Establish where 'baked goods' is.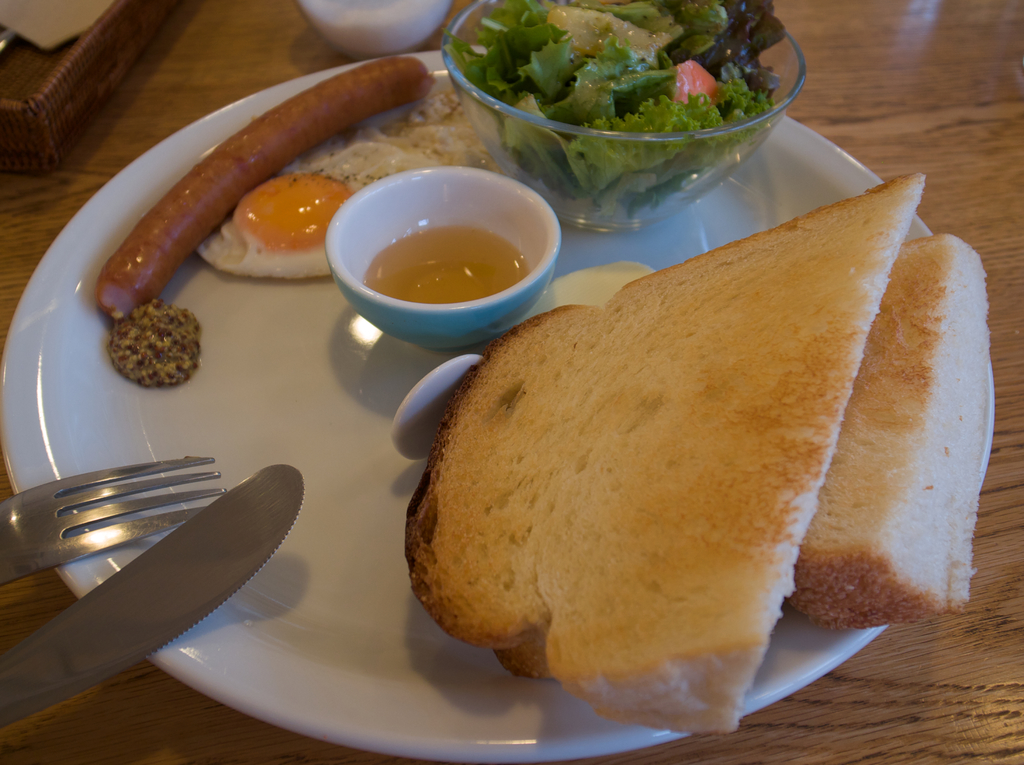
Established at bbox=[785, 228, 989, 609].
